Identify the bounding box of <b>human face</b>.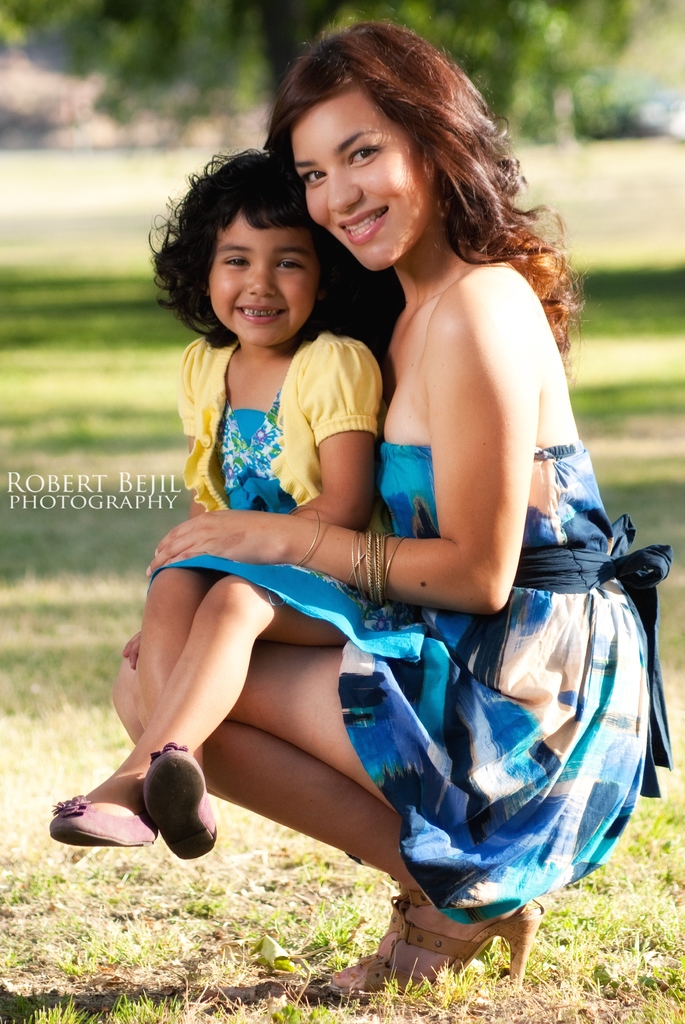
Rect(211, 216, 319, 355).
